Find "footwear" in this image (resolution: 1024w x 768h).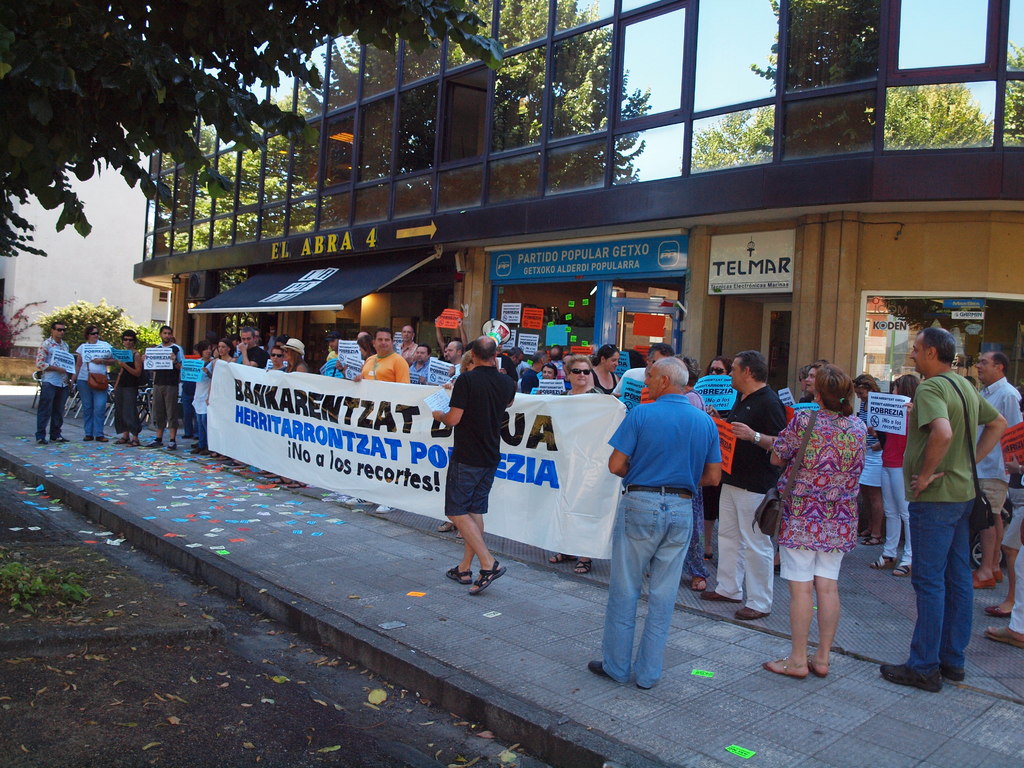
box=[166, 440, 177, 447].
